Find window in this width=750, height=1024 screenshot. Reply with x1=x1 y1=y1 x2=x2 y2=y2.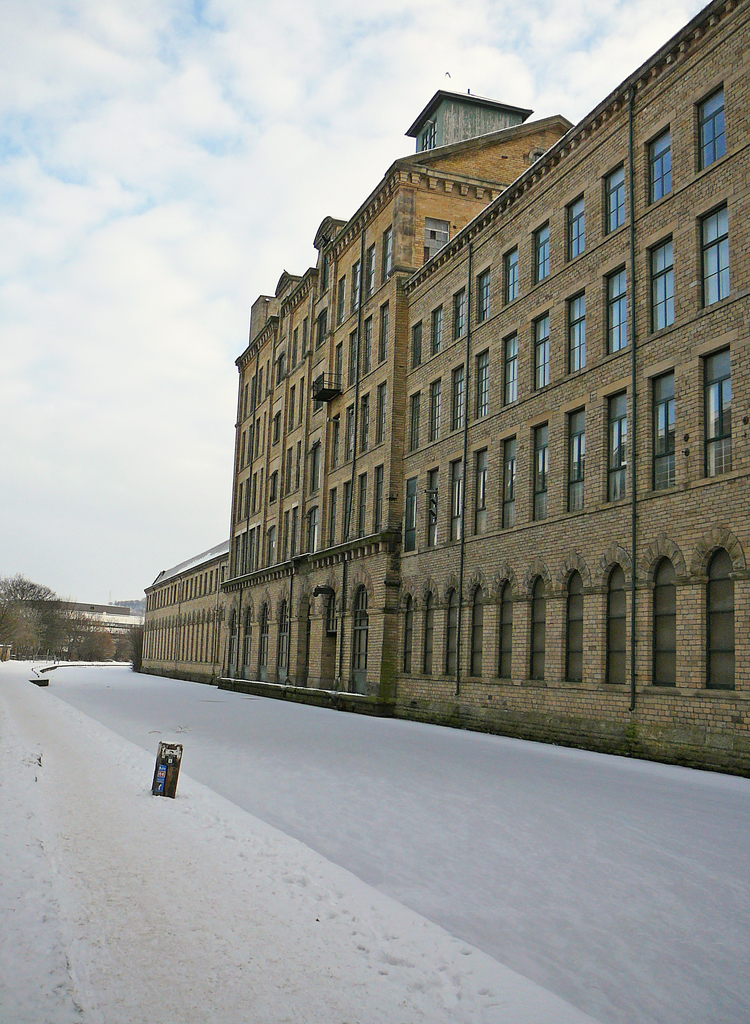
x1=530 y1=219 x2=547 y2=287.
